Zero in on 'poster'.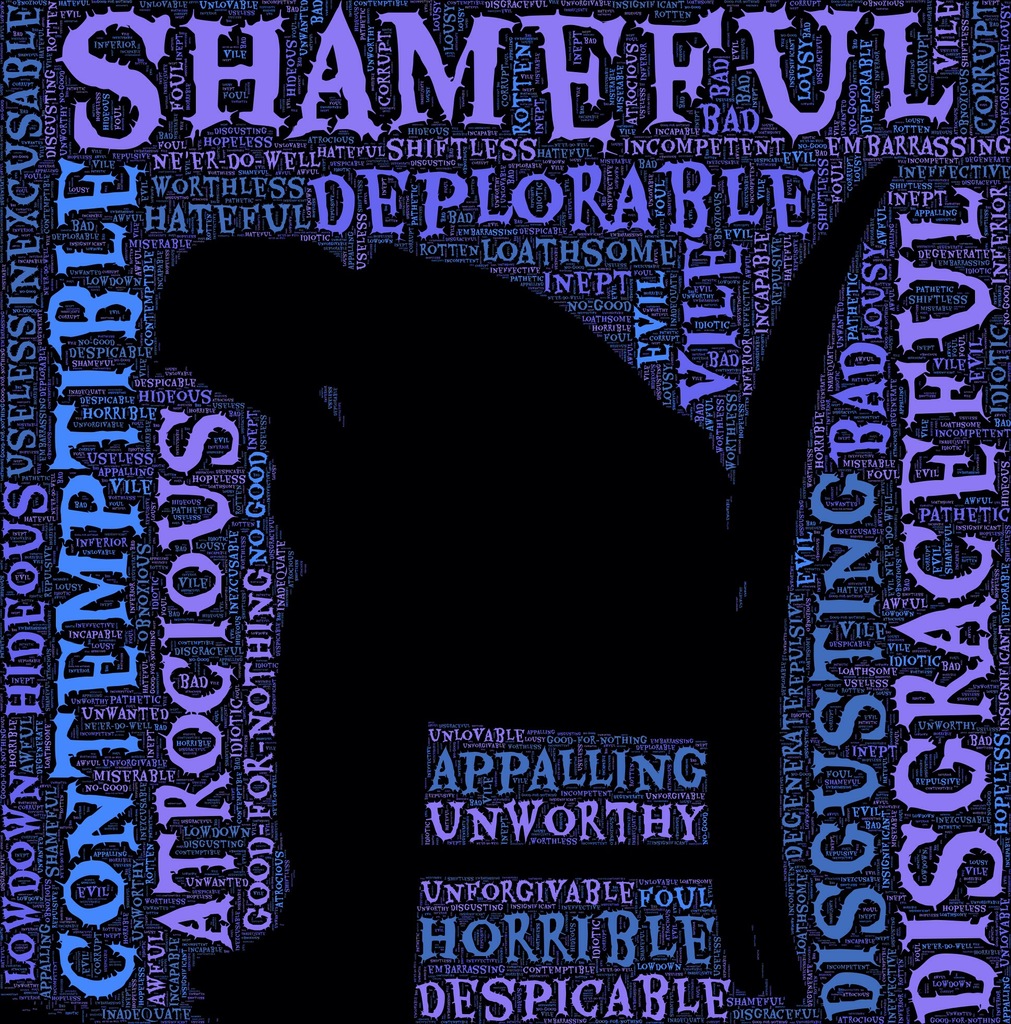
Zeroed in: detection(0, 0, 1010, 1023).
